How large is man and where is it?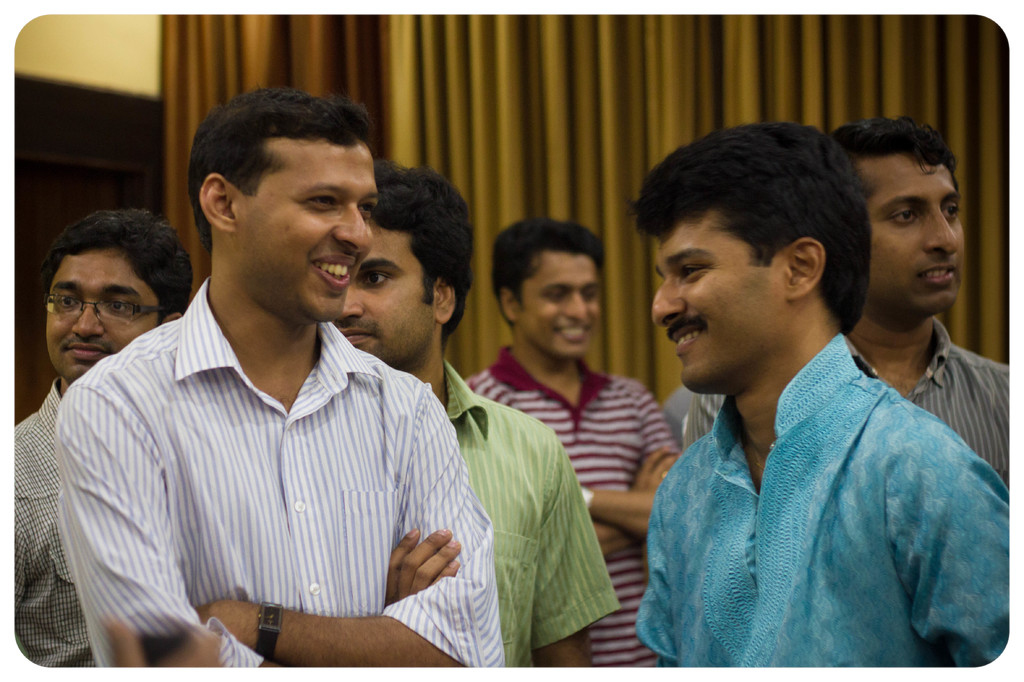
Bounding box: Rect(467, 216, 676, 669).
